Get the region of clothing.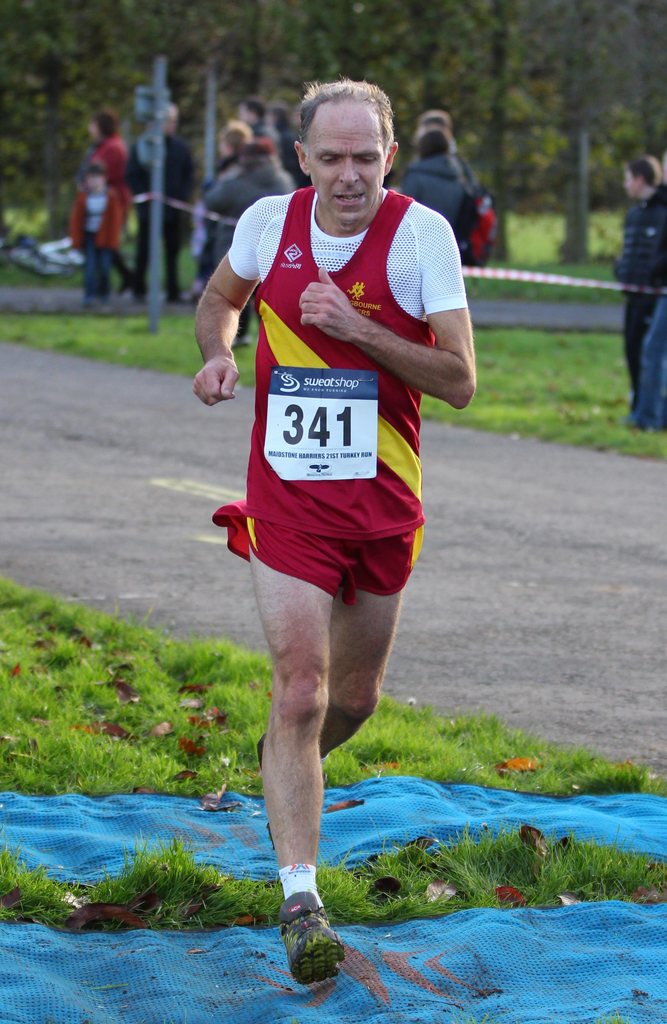
select_region(470, 196, 498, 270).
